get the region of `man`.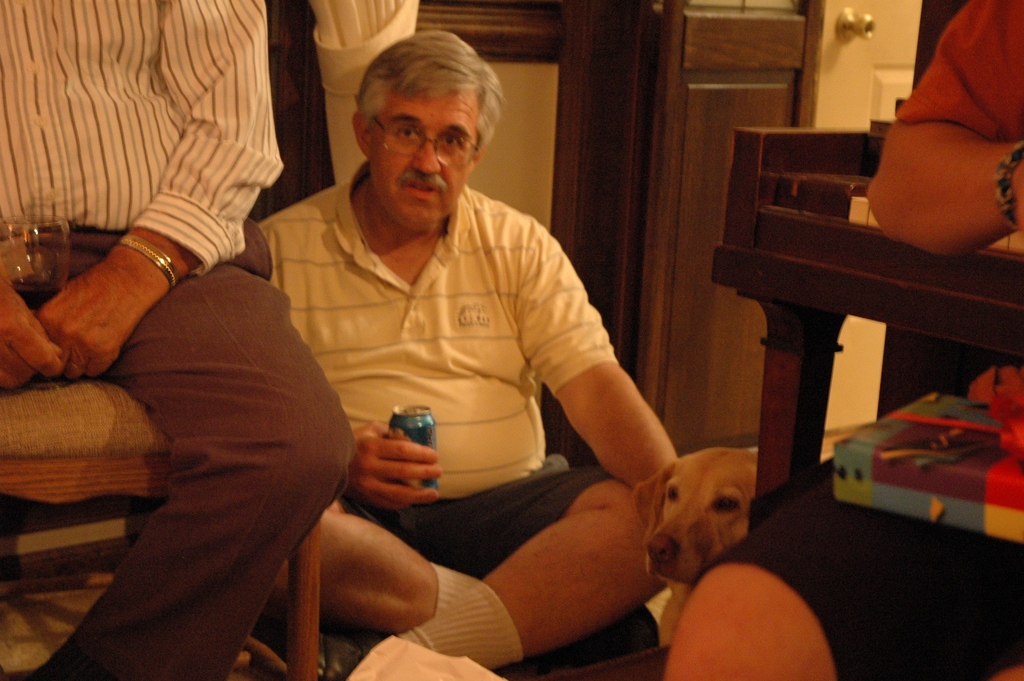
left=661, top=0, right=1023, bottom=680.
